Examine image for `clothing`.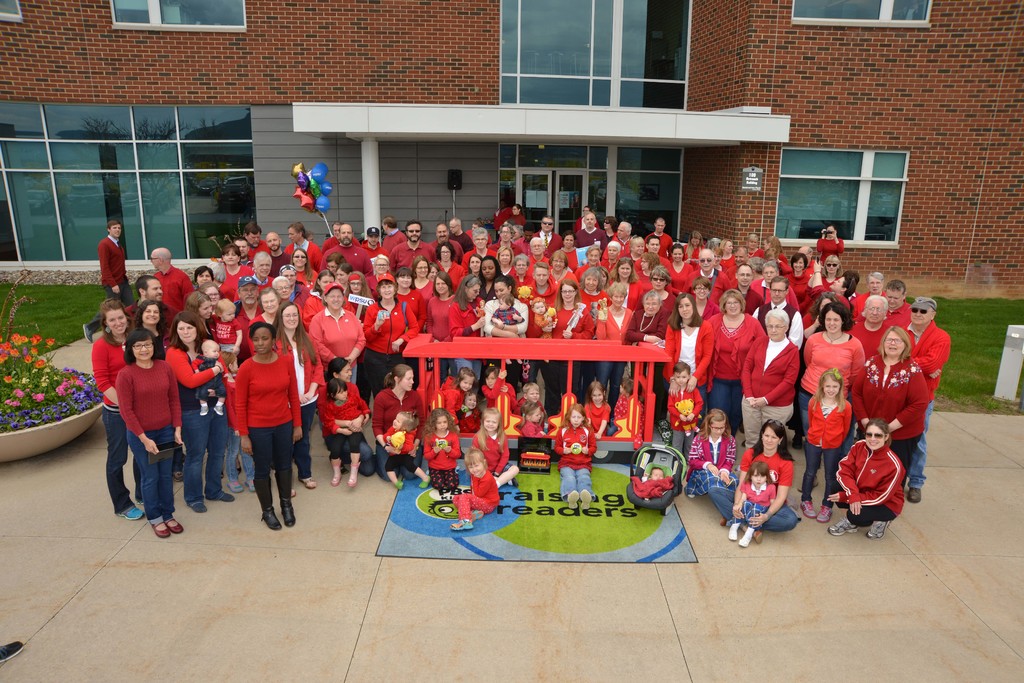
Examination result: 220 328 302 522.
